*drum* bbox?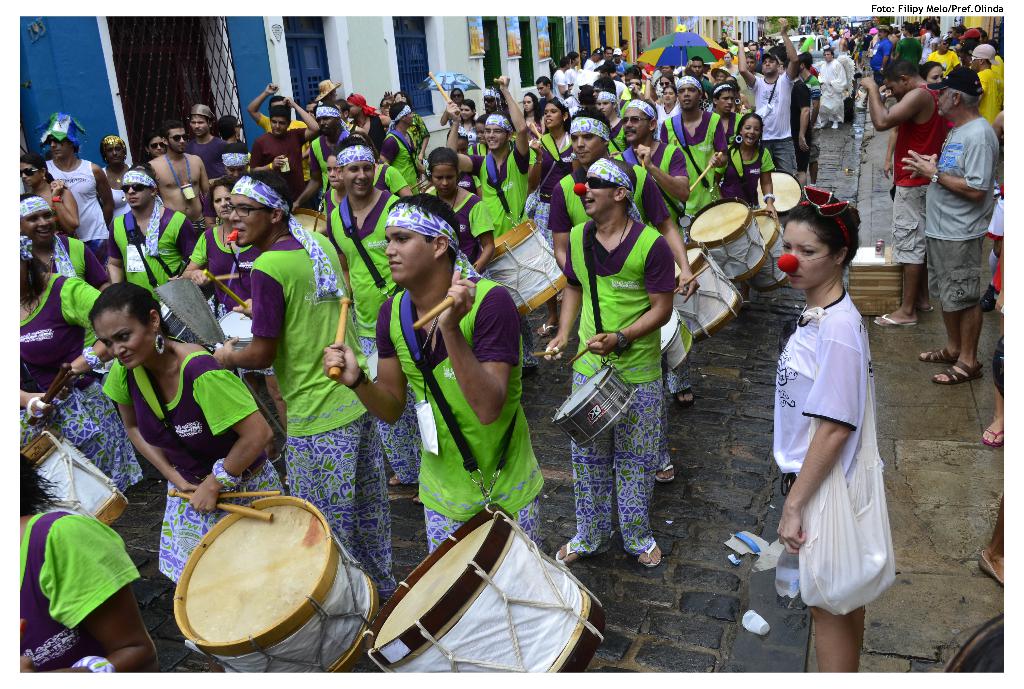
(20,424,134,530)
